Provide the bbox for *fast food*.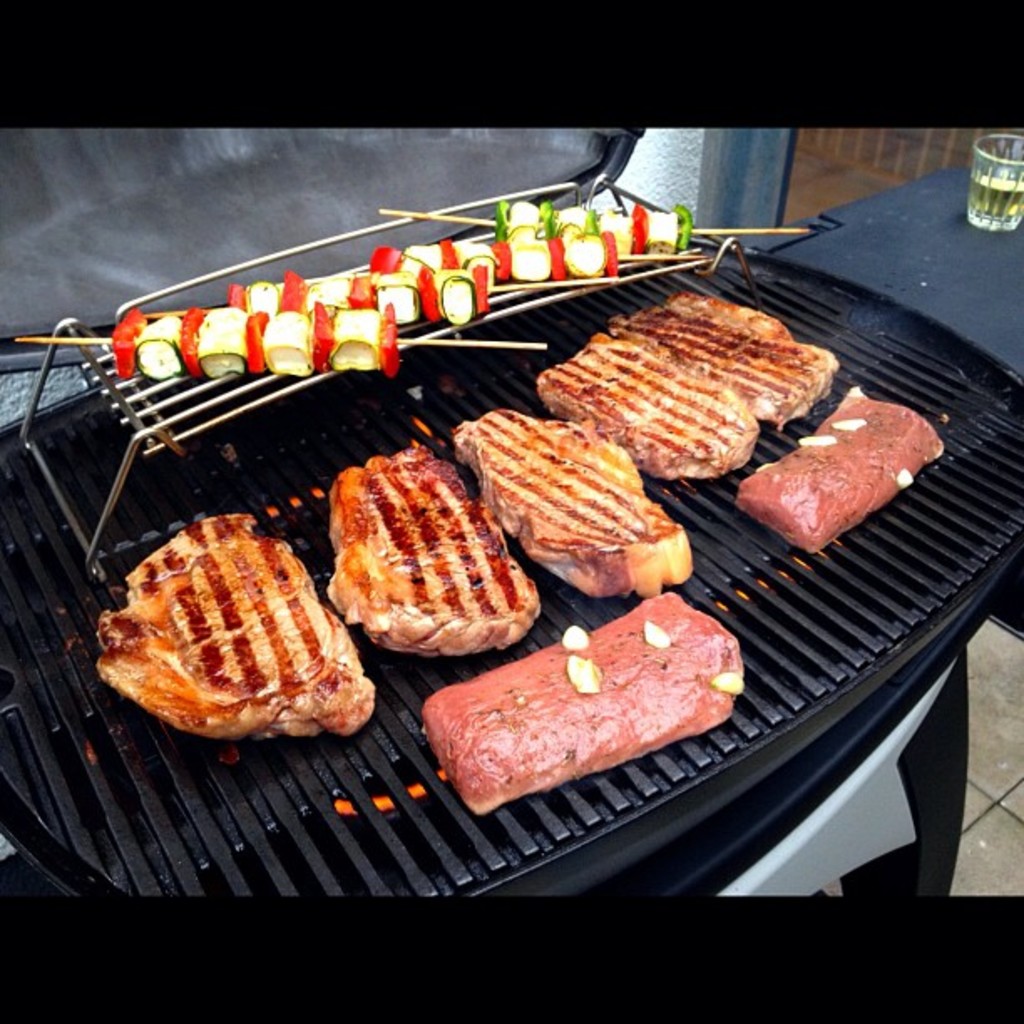
detection(274, 274, 306, 311).
